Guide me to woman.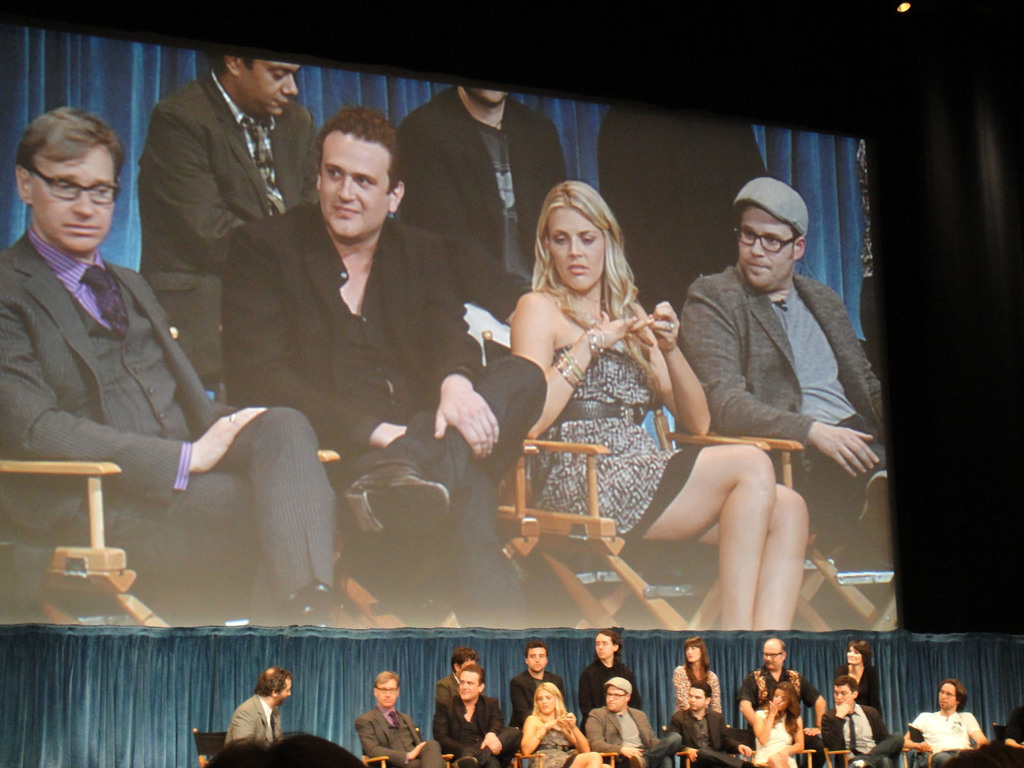
Guidance: box(512, 192, 800, 649).
